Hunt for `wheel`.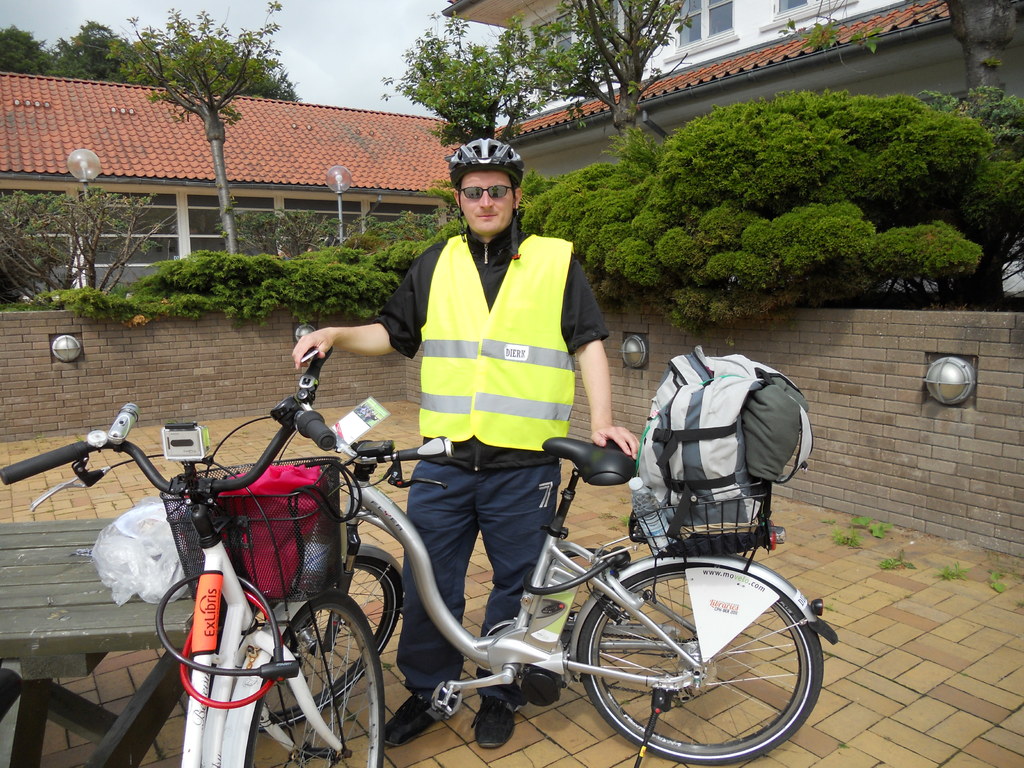
Hunted down at Rect(247, 590, 388, 767).
